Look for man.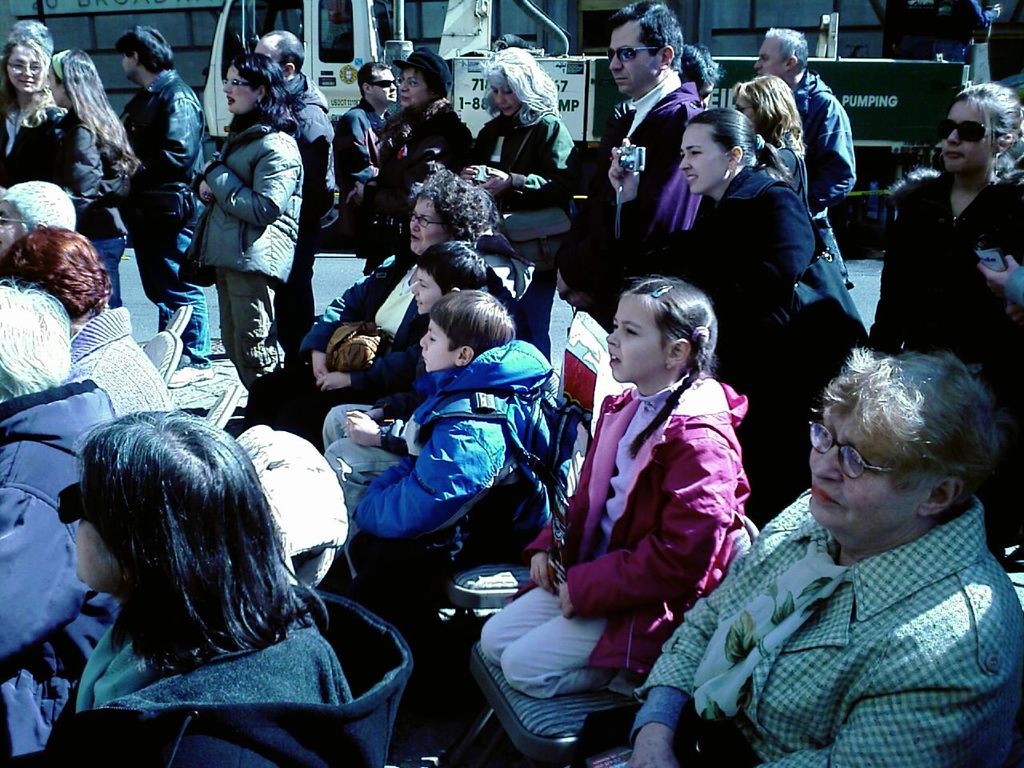
Found: detection(334, 60, 401, 199).
